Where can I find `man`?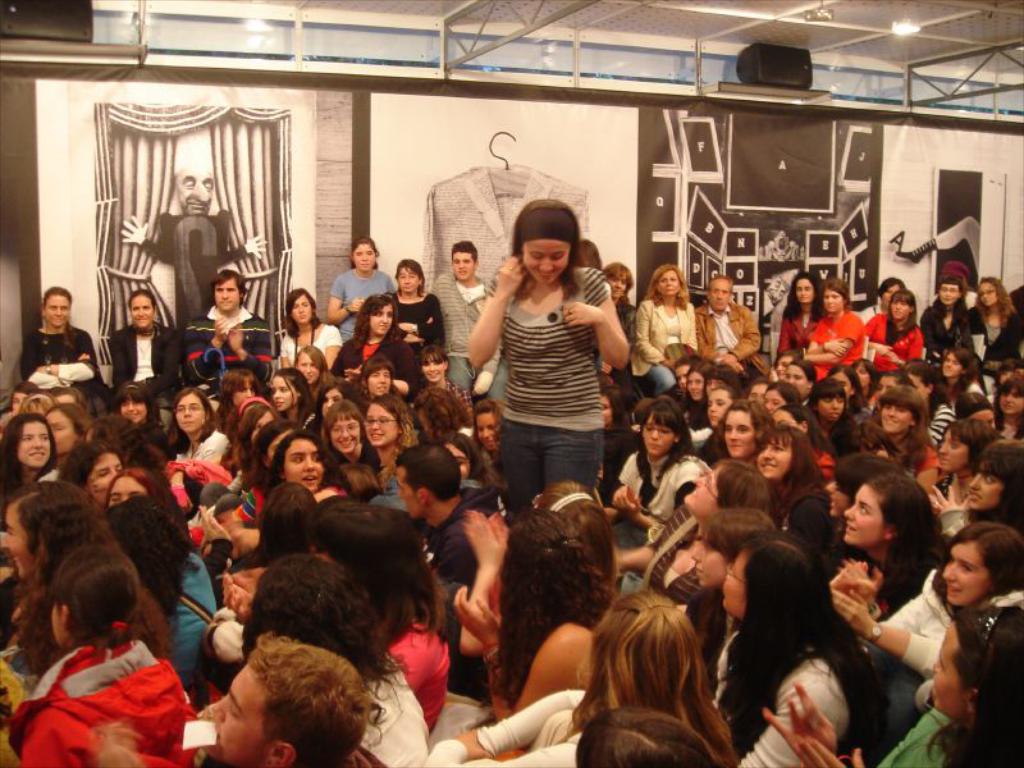
You can find it at [left=116, top=154, right=271, bottom=319].
